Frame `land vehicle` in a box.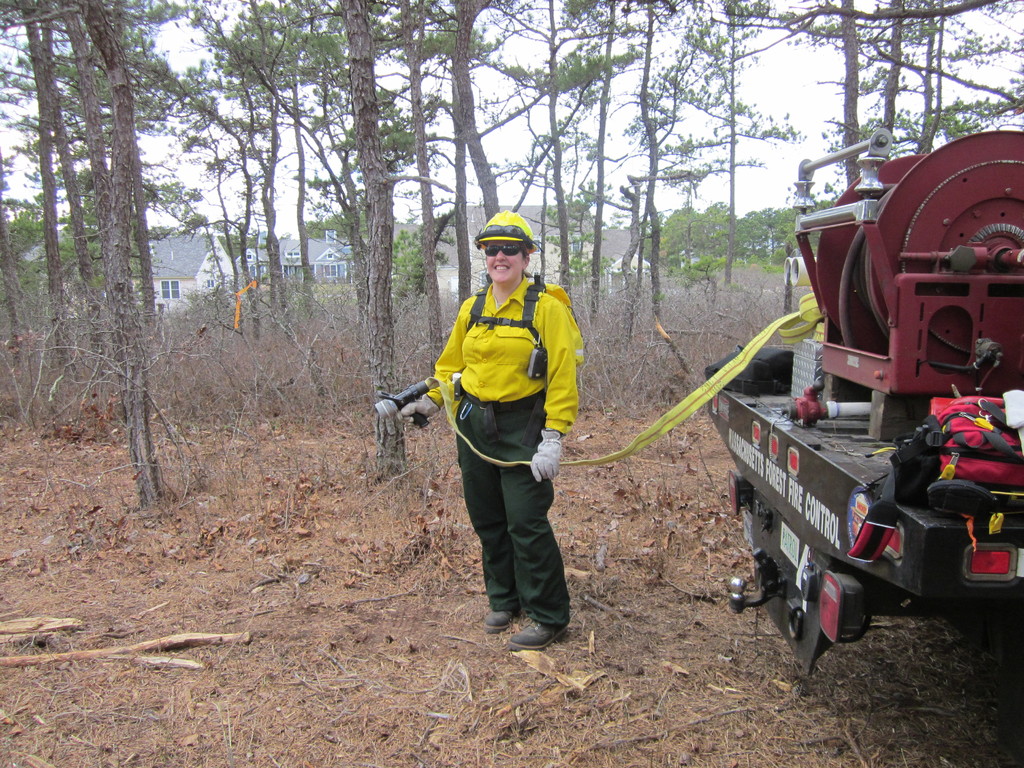
[left=696, top=130, right=1023, bottom=675].
